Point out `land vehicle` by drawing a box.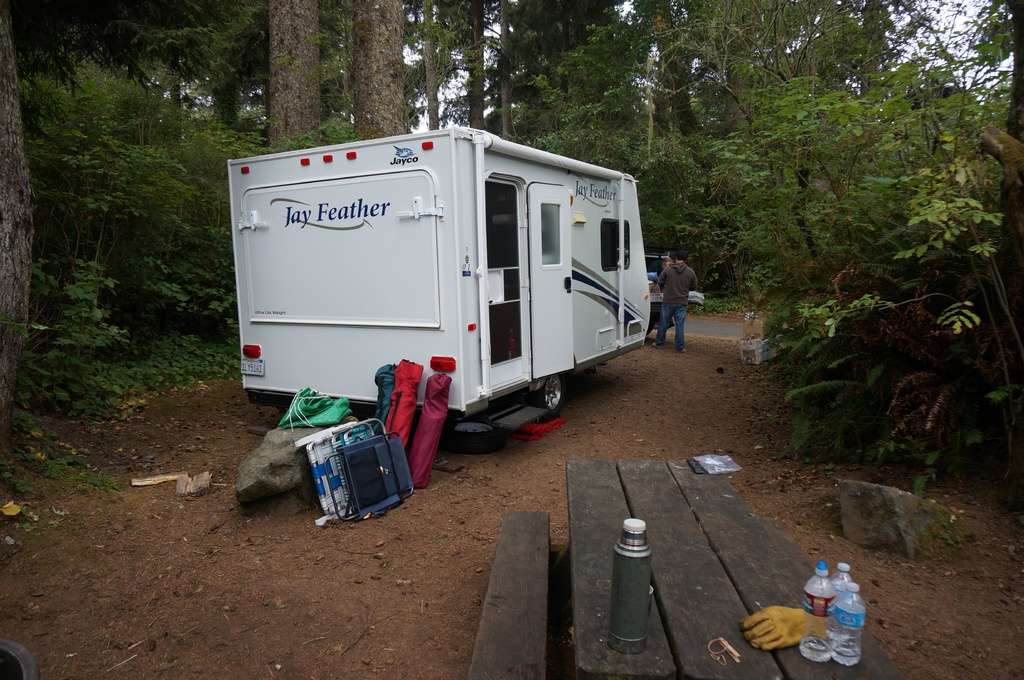
left=225, top=100, right=673, bottom=453.
